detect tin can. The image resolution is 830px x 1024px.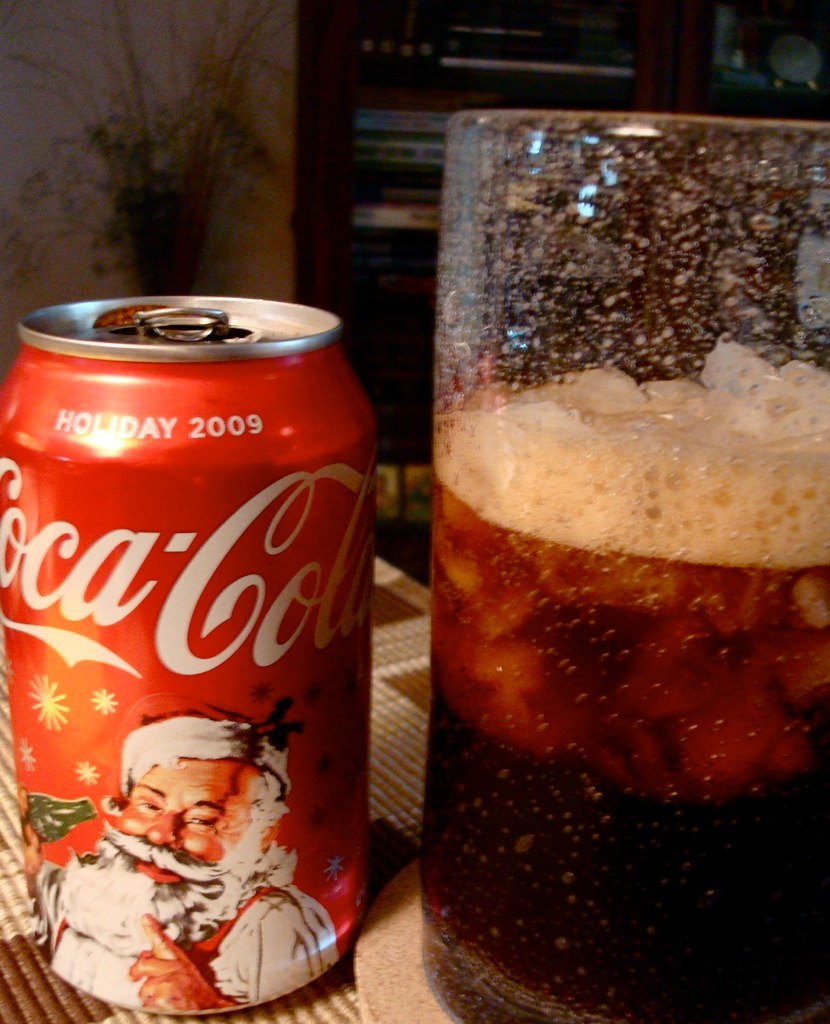
Rect(0, 284, 386, 1023).
